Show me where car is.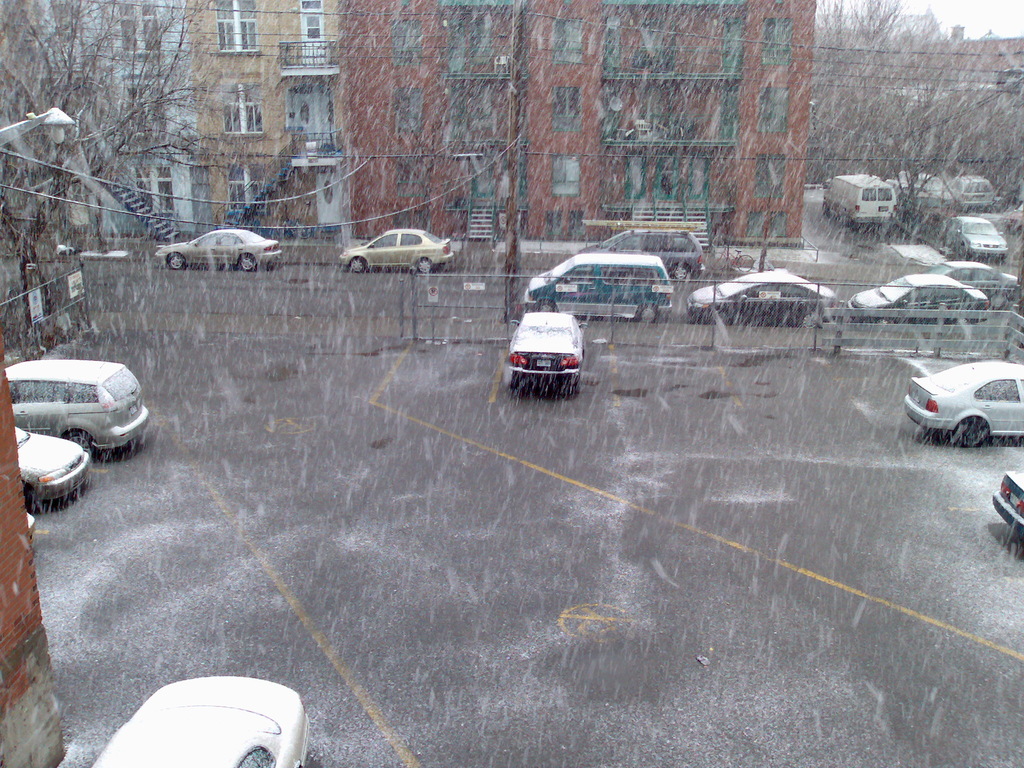
car is at 90:676:317:767.
